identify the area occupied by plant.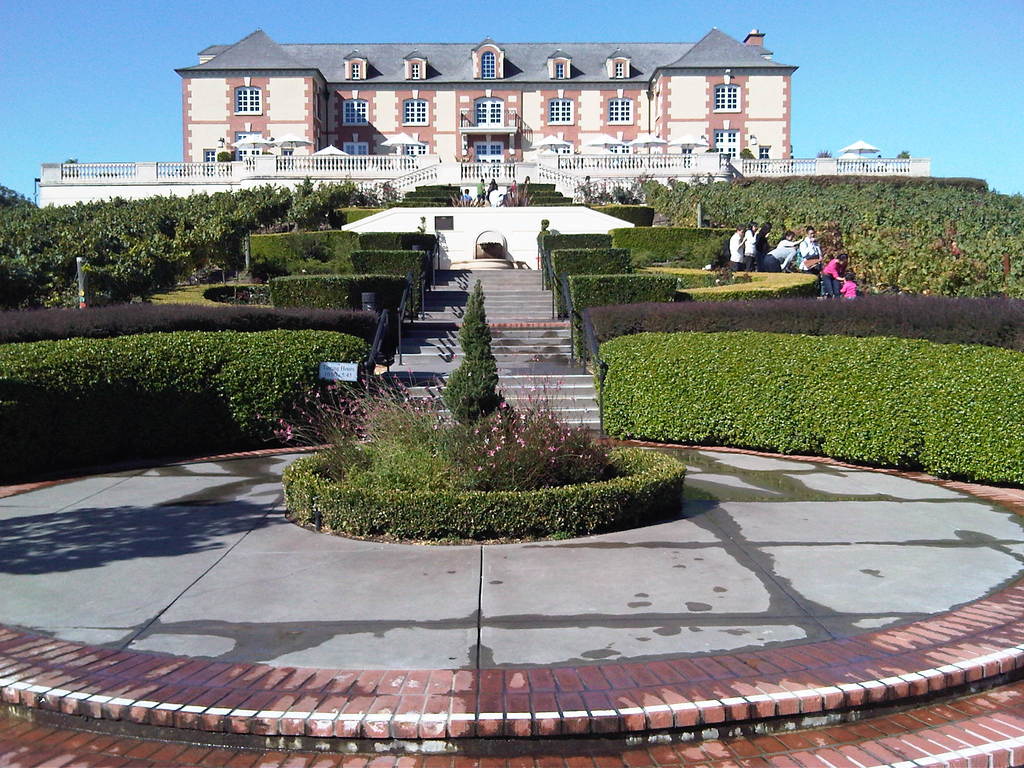
Area: l=602, t=323, r=1023, b=495.
